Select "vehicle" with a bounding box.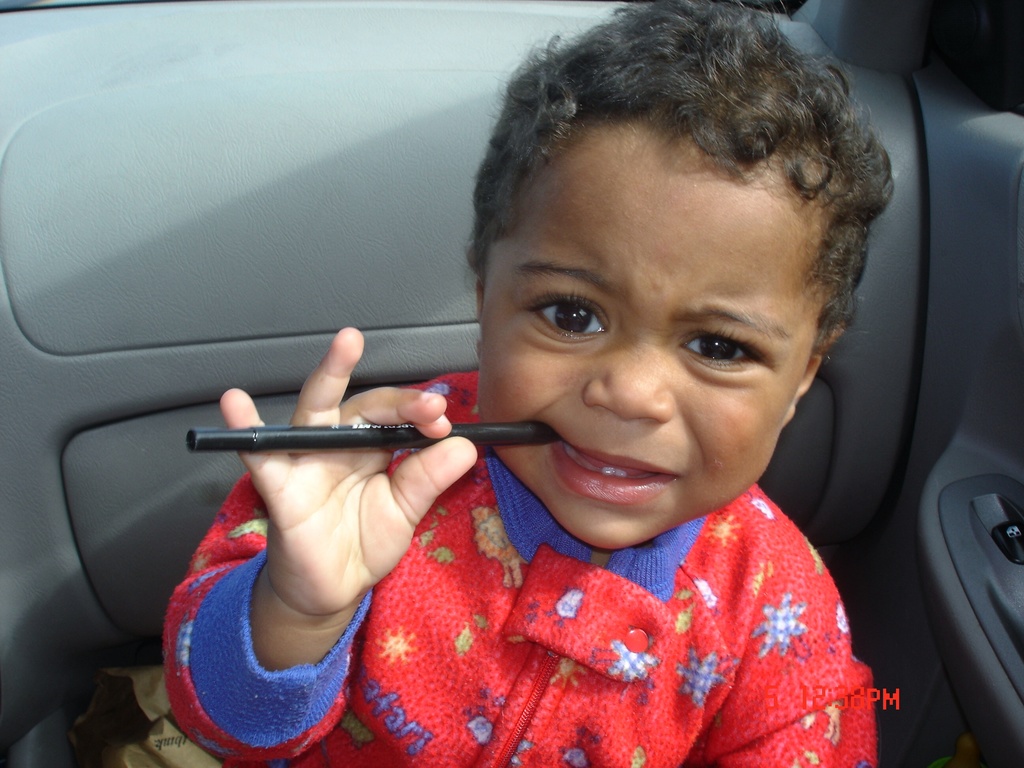
bbox(0, 0, 1023, 767).
